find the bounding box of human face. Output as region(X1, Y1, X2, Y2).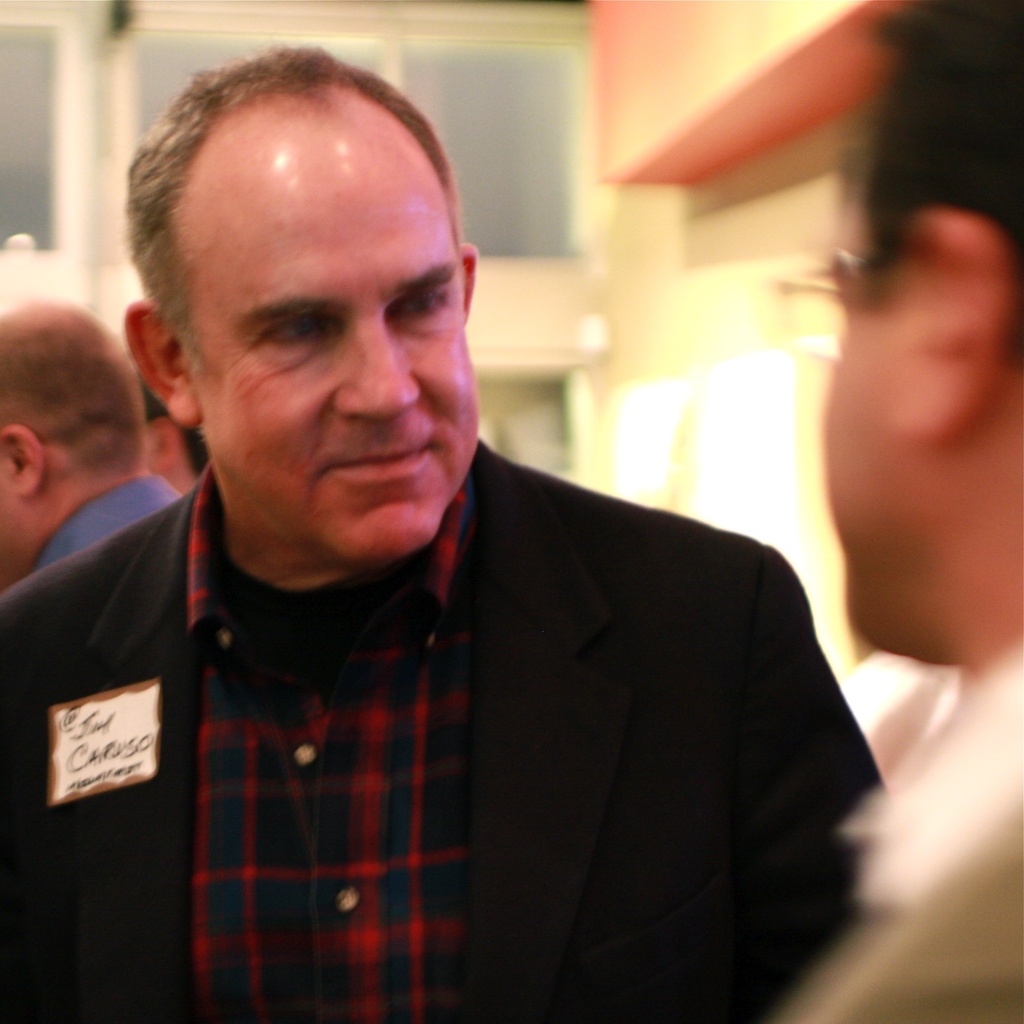
region(191, 125, 480, 566).
